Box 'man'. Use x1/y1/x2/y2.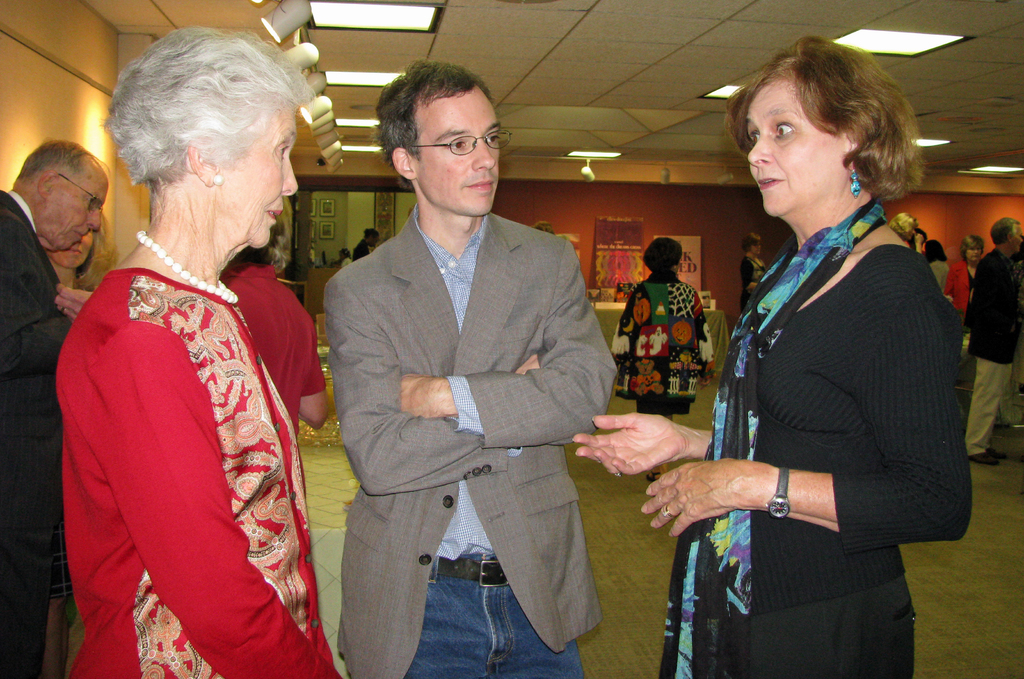
968/218/1023/466.
